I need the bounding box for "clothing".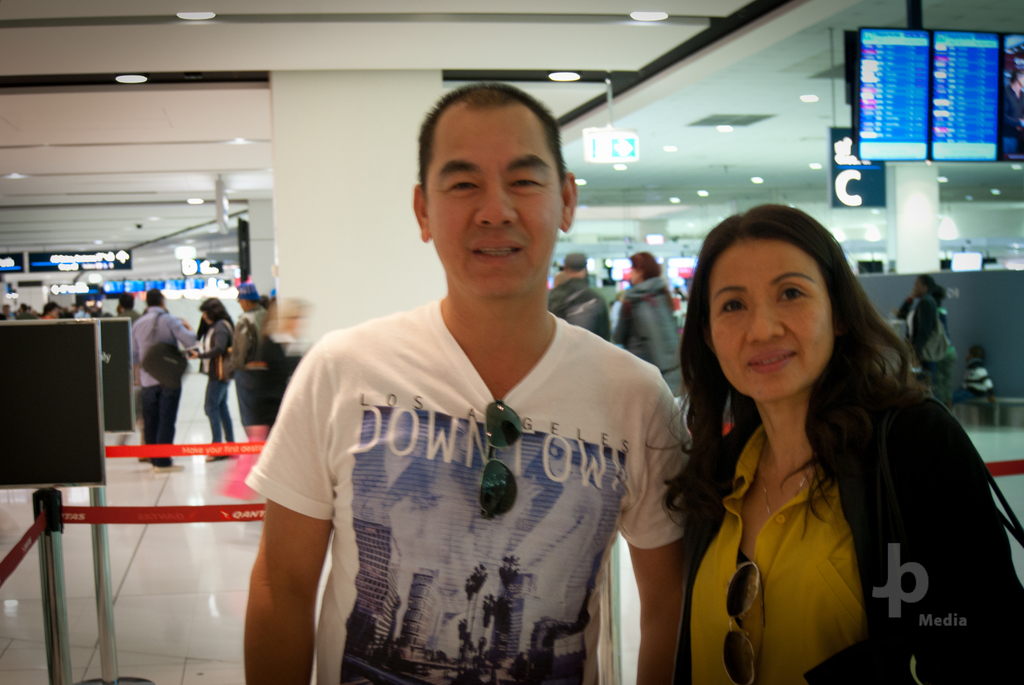
Here it is: Rect(891, 292, 938, 379).
